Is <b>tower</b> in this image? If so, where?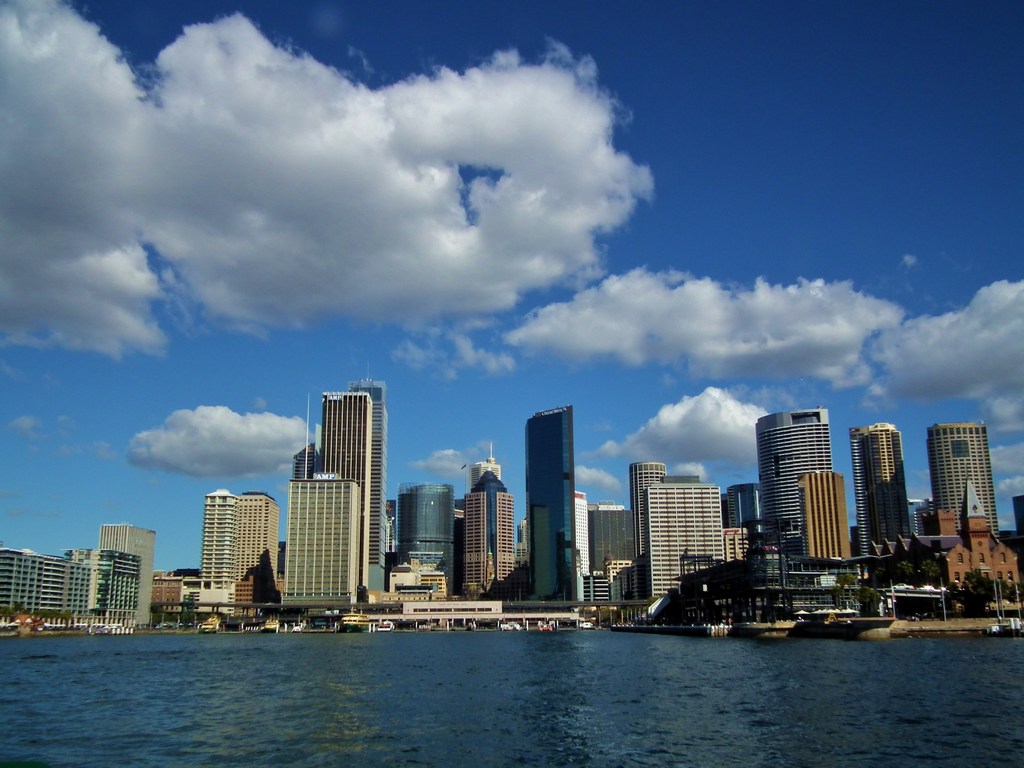
Yes, at [left=591, top=500, right=640, bottom=581].
